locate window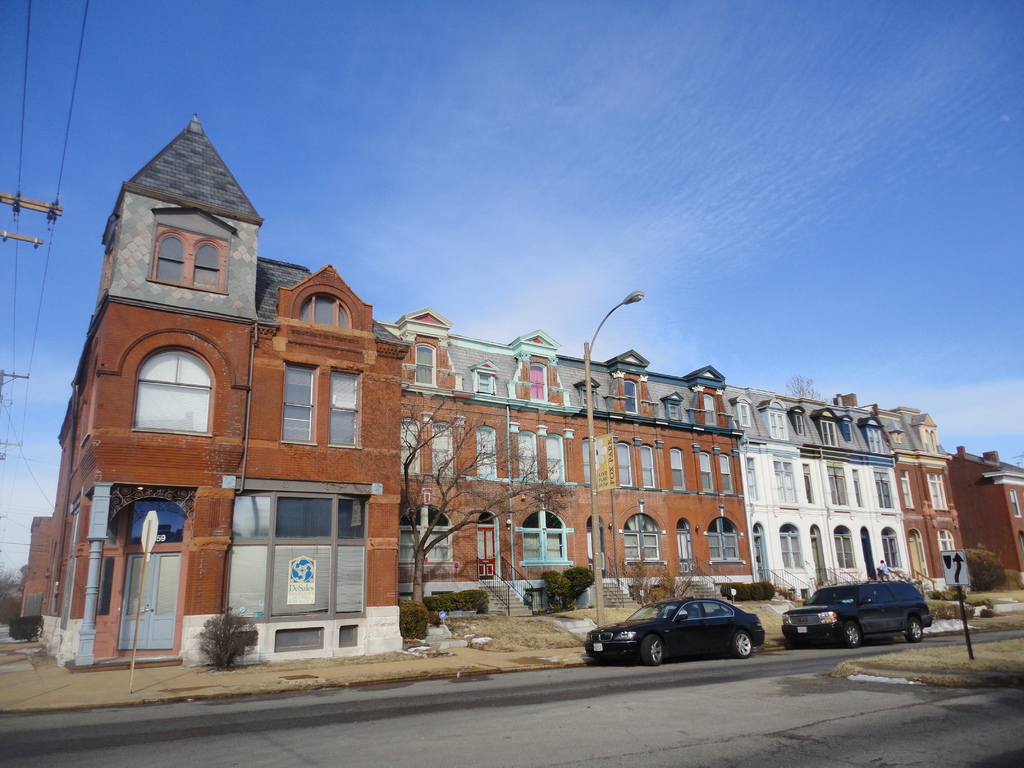
<region>154, 228, 230, 292</region>
